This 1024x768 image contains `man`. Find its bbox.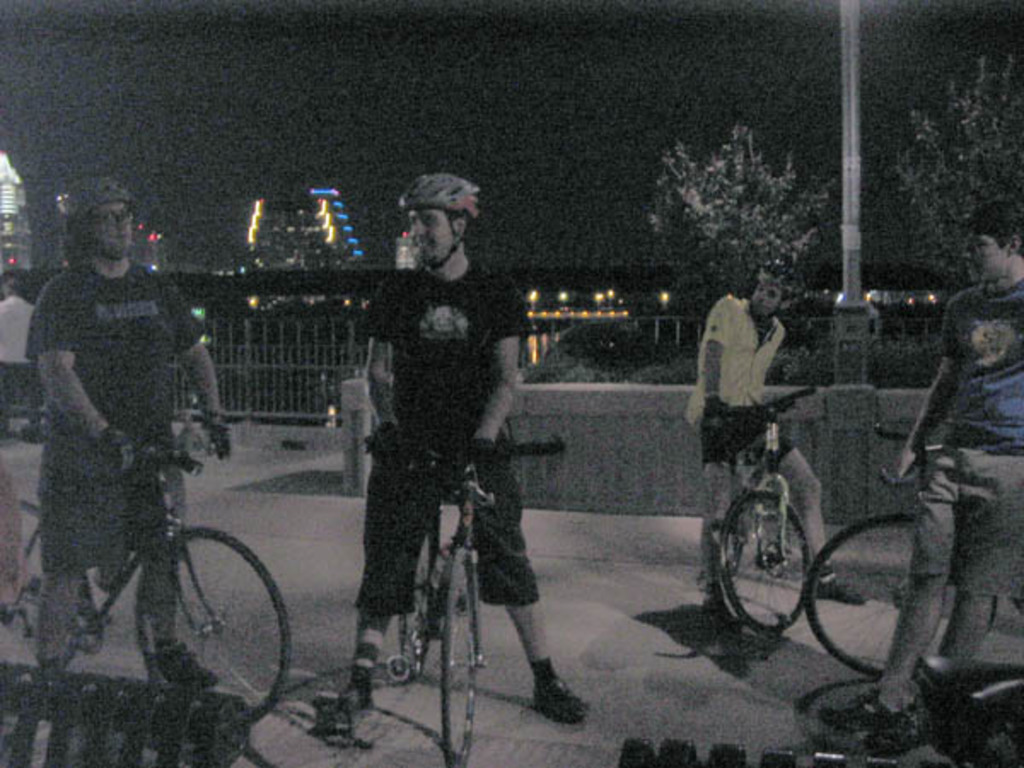
{"x1": 26, "y1": 172, "x2": 239, "y2": 705}.
